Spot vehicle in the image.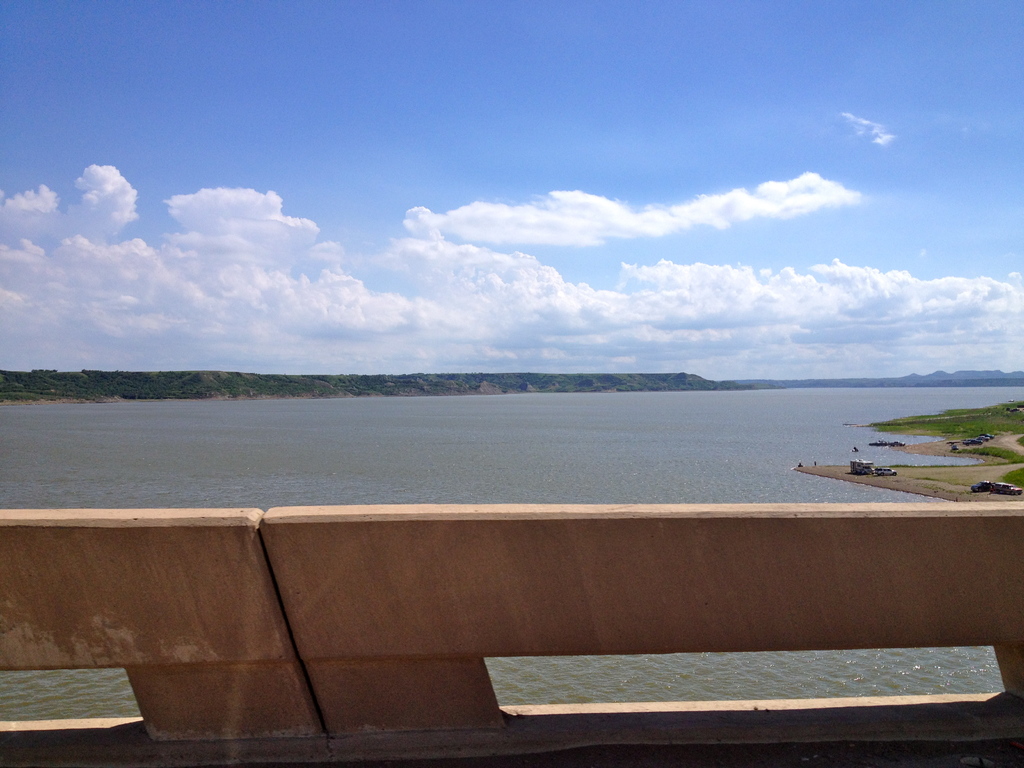
vehicle found at 991, 481, 1023, 497.
